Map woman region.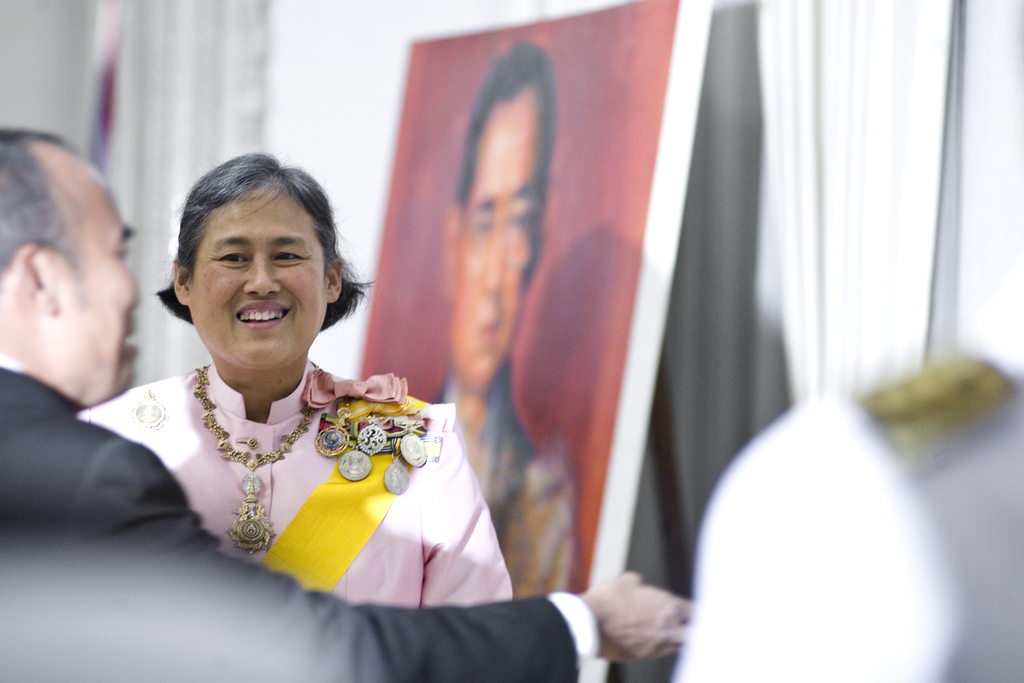
Mapped to box(60, 149, 535, 637).
